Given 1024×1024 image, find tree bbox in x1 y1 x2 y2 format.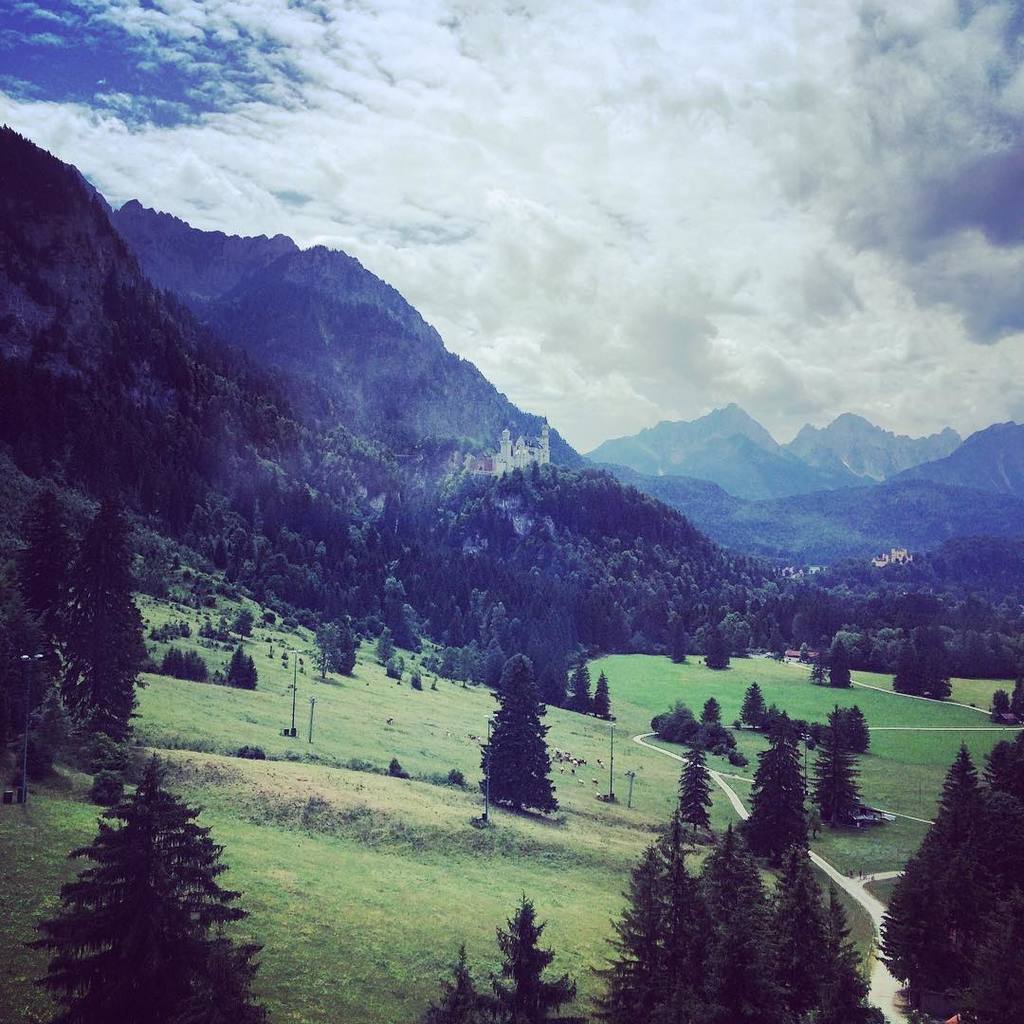
805 733 866 830.
